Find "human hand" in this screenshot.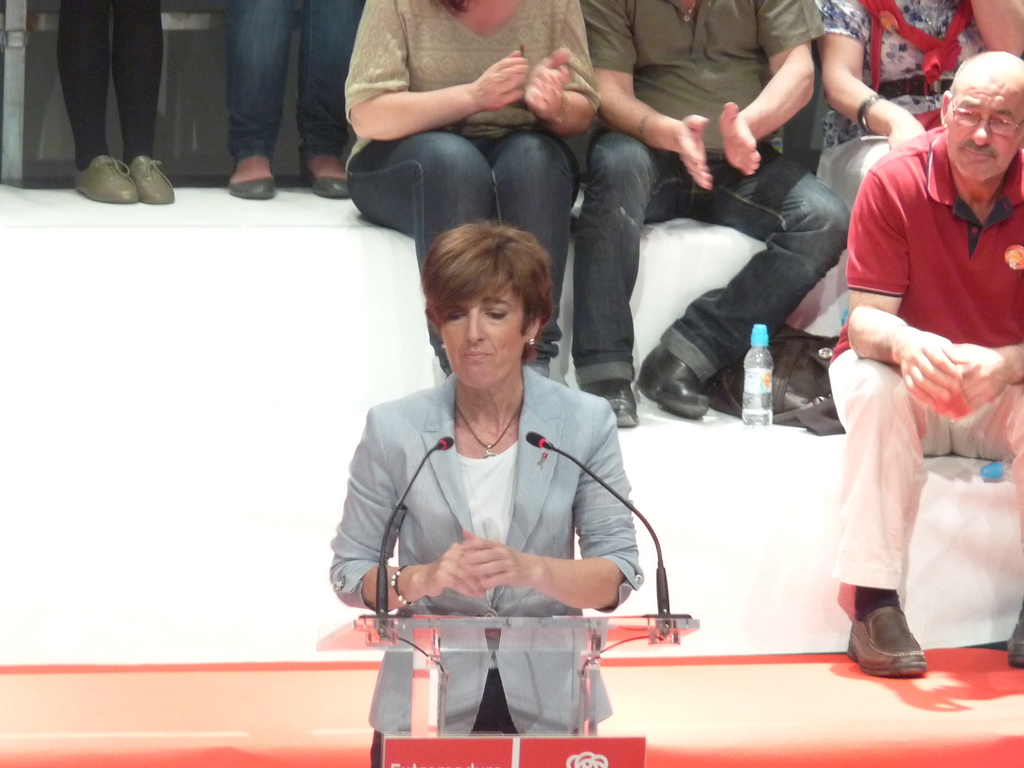
The bounding box for "human hand" is 470, 49, 530, 113.
